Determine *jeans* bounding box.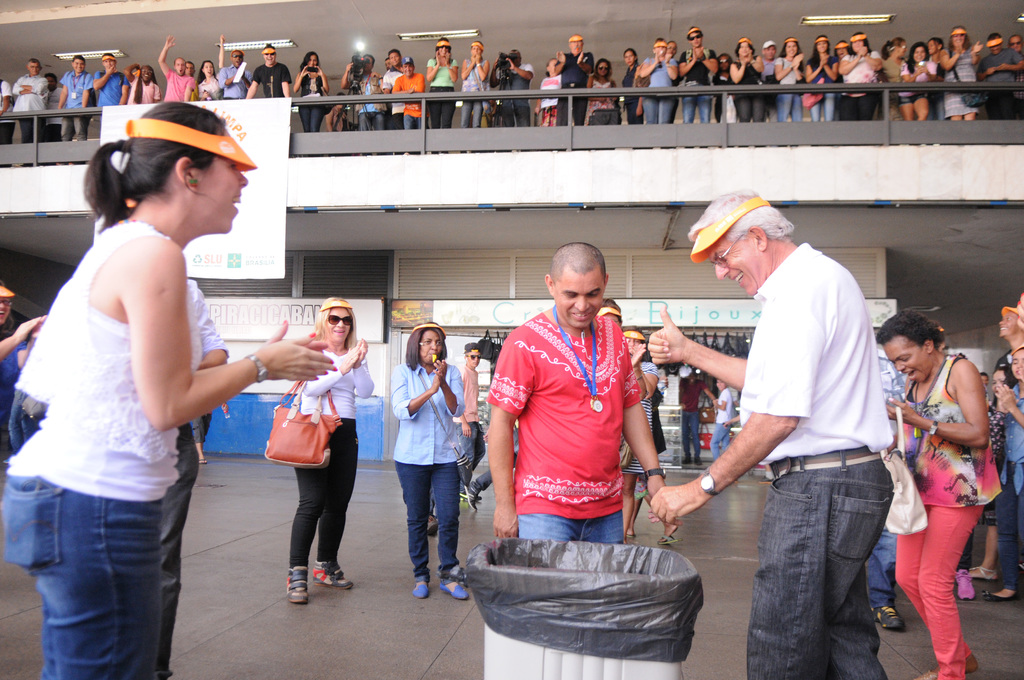
Determined: <bbox>0, 122, 18, 147</bbox>.
